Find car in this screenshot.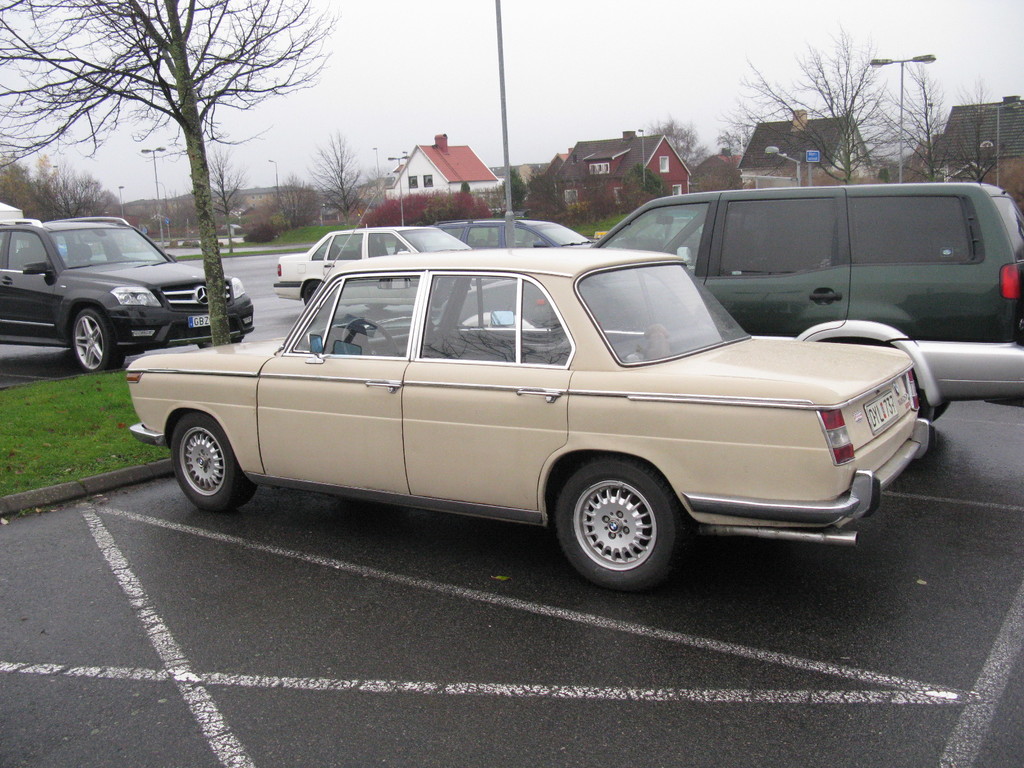
The bounding box for car is (left=125, top=182, right=932, bottom=584).
